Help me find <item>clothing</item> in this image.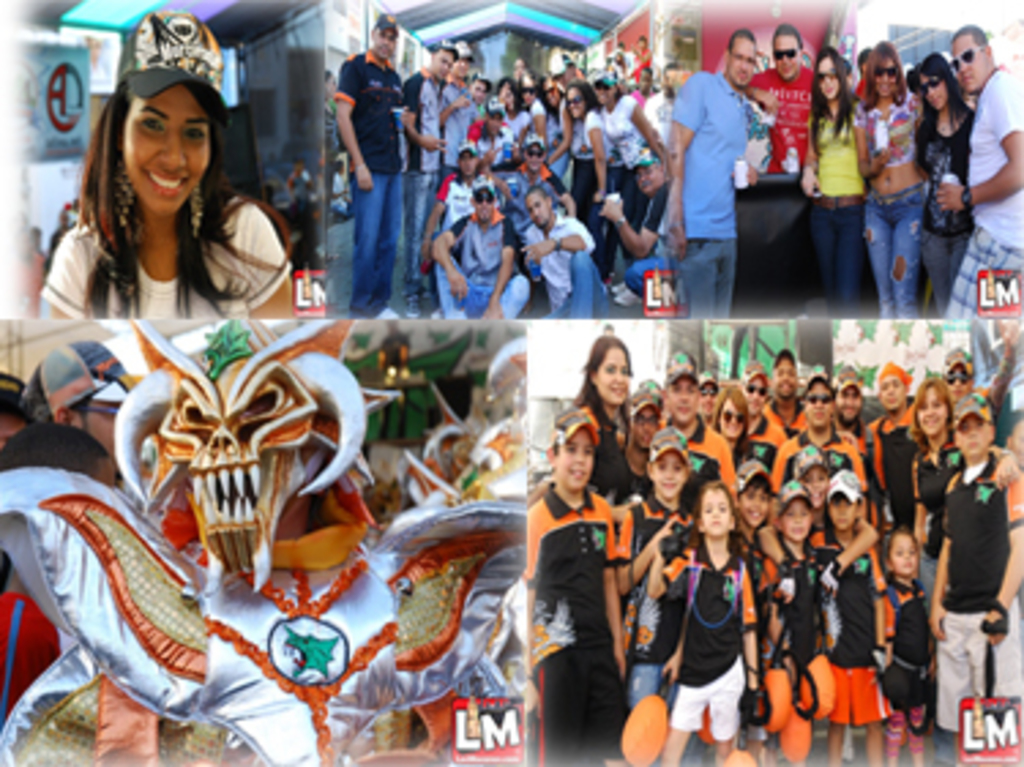
Found it: BBox(860, 96, 915, 330).
